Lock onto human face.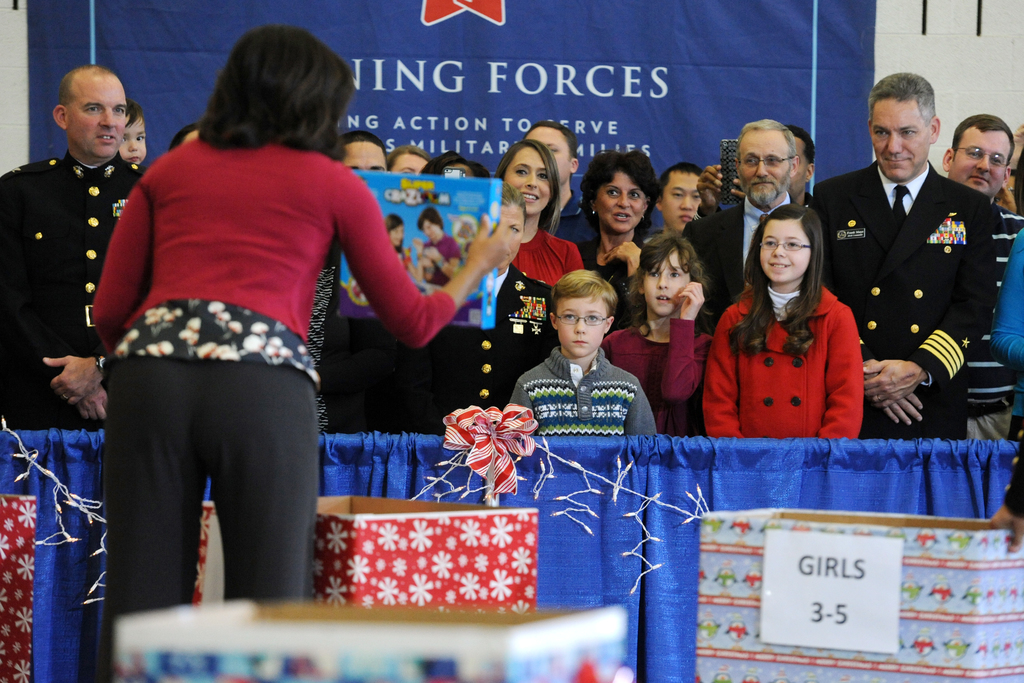
Locked: [341, 140, 388, 168].
